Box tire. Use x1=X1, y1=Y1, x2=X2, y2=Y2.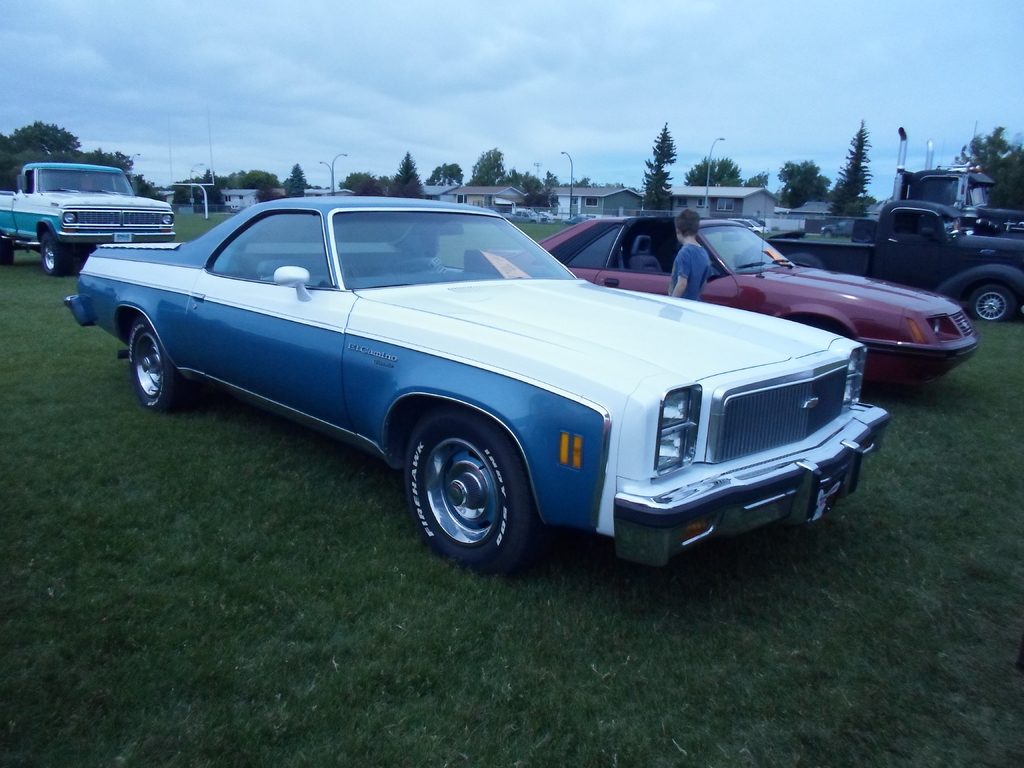
x1=0, y1=239, x2=13, y2=263.
